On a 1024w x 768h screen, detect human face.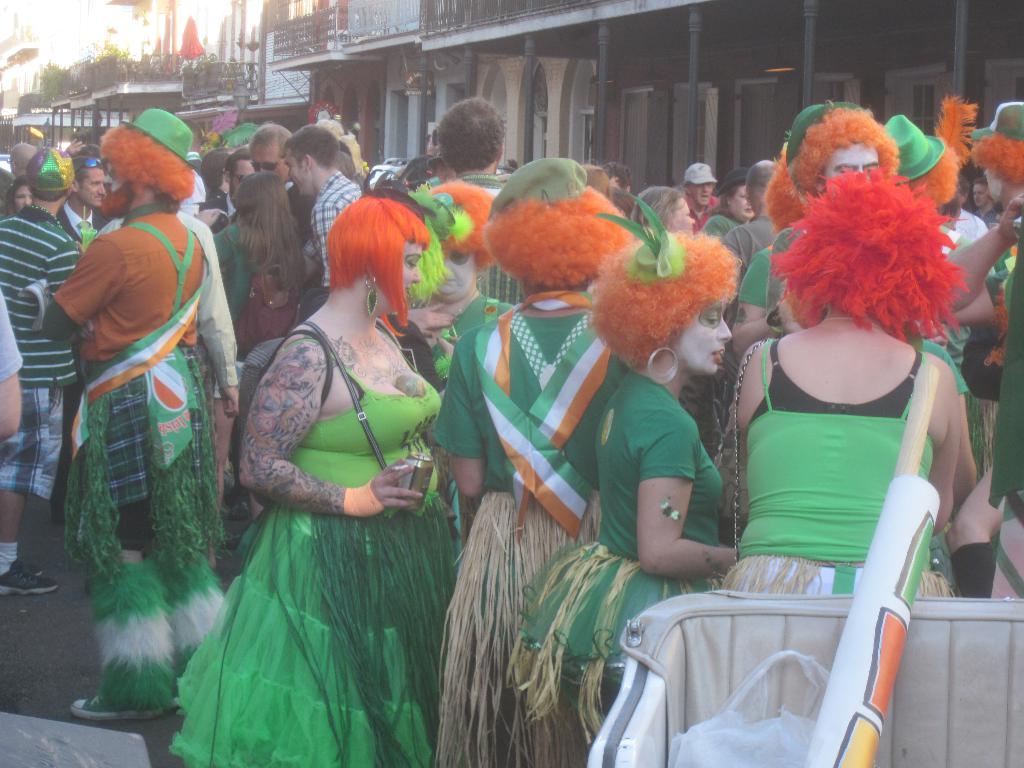
<bbox>231, 159, 250, 181</bbox>.
